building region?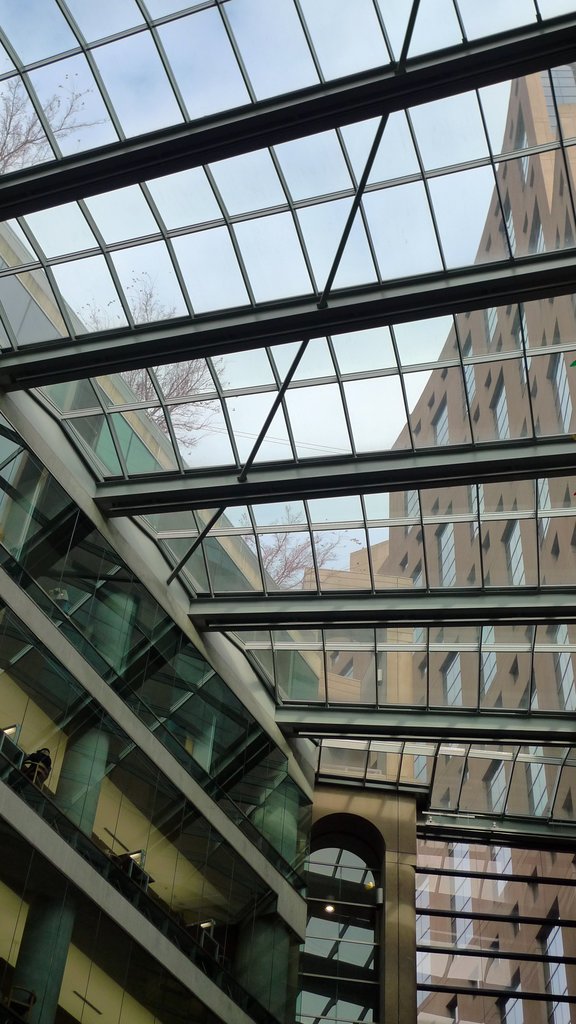
select_region(0, 0, 575, 1023)
